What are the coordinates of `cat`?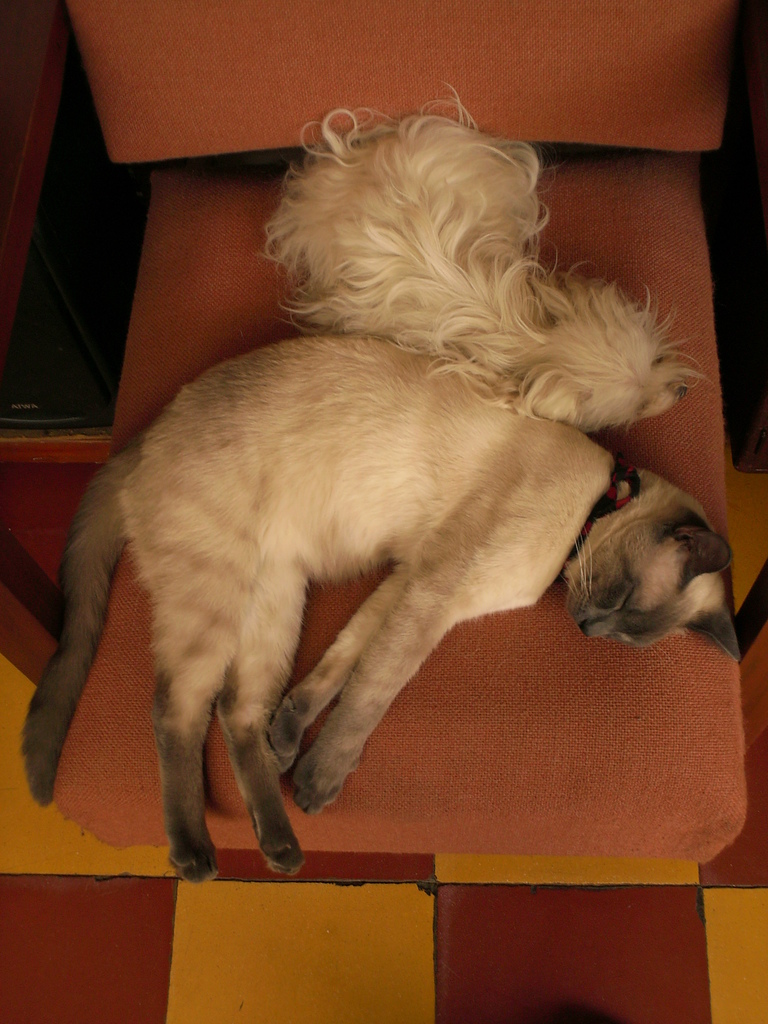
19,331,740,888.
